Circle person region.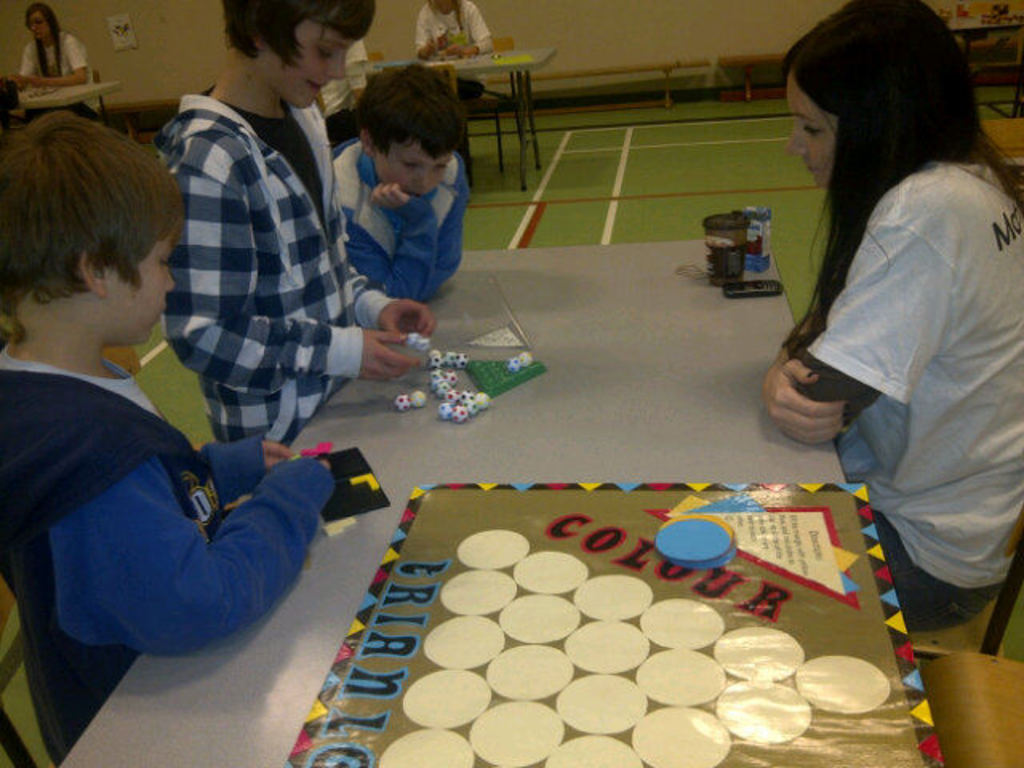
Region: [411,0,488,99].
